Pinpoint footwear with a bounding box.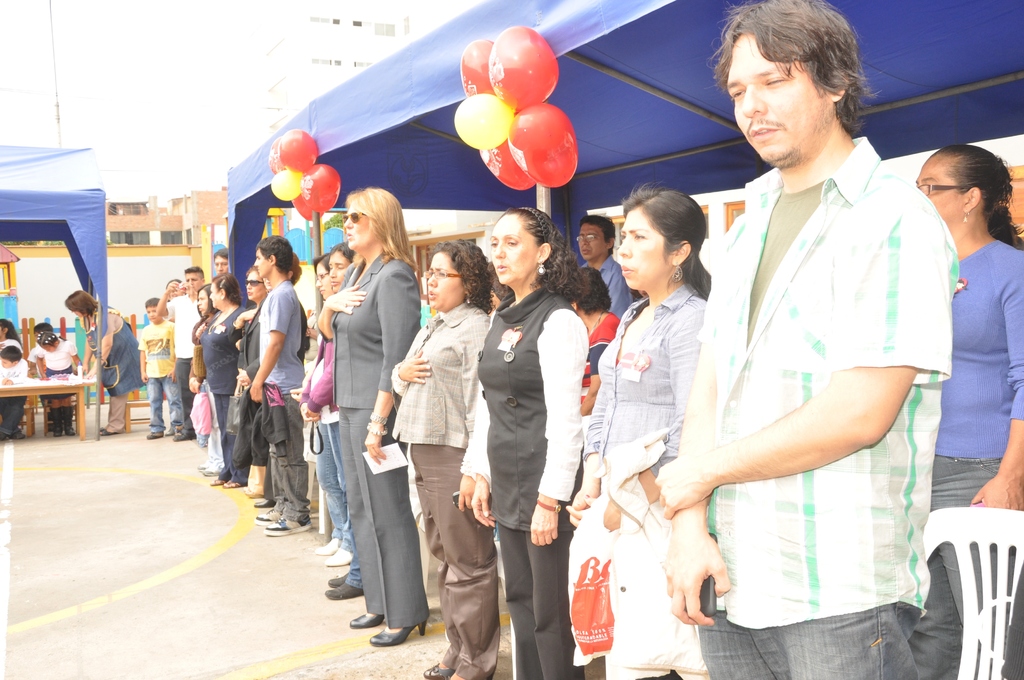
(151, 428, 161, 438).
